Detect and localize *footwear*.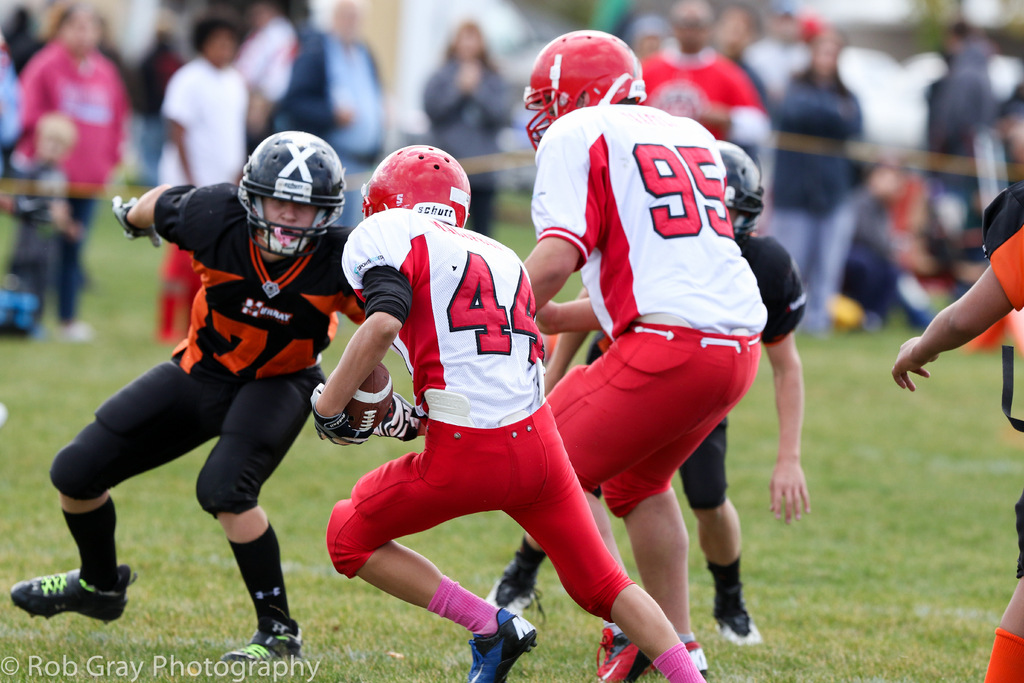
Localized at pyautogui.locateOnScreen(682, 634, 714, 677).
